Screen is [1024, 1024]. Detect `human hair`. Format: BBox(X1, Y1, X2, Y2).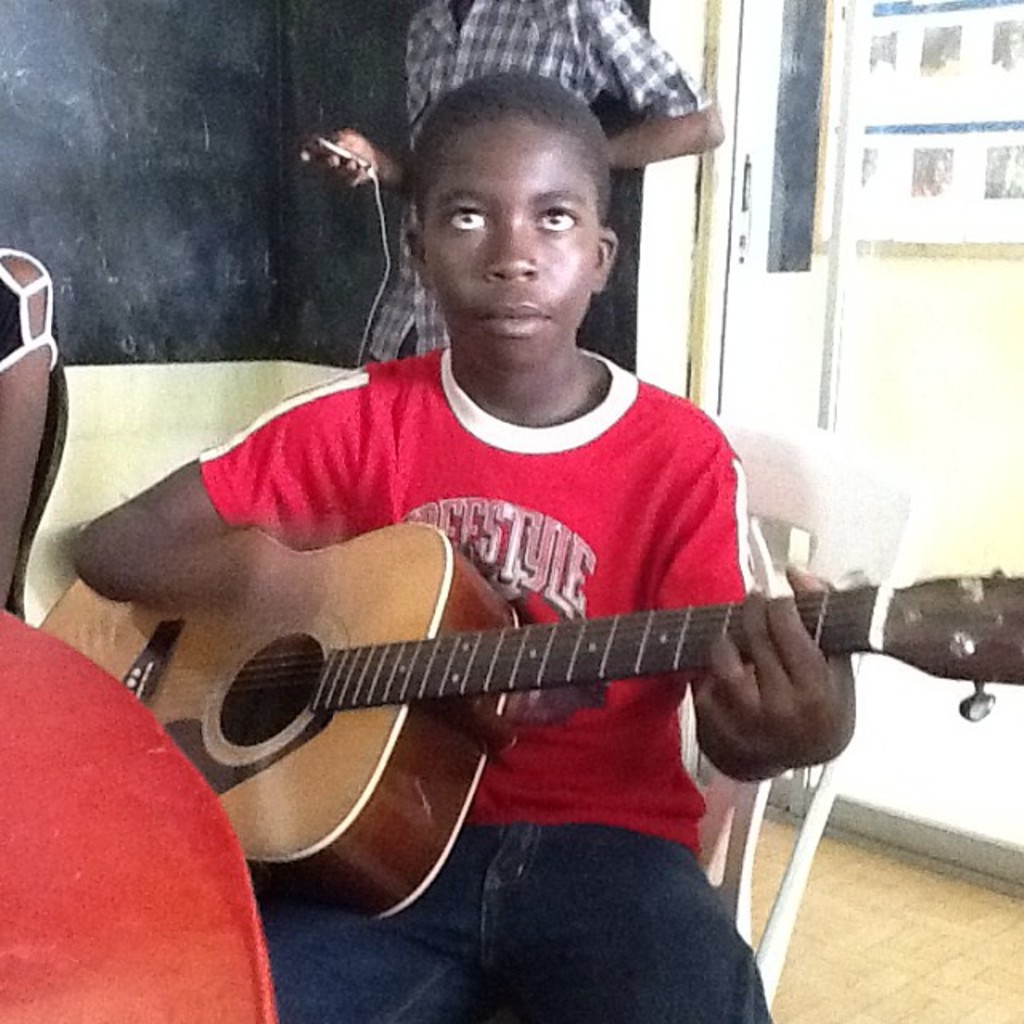
BBox(402, 61, 613, 224).
